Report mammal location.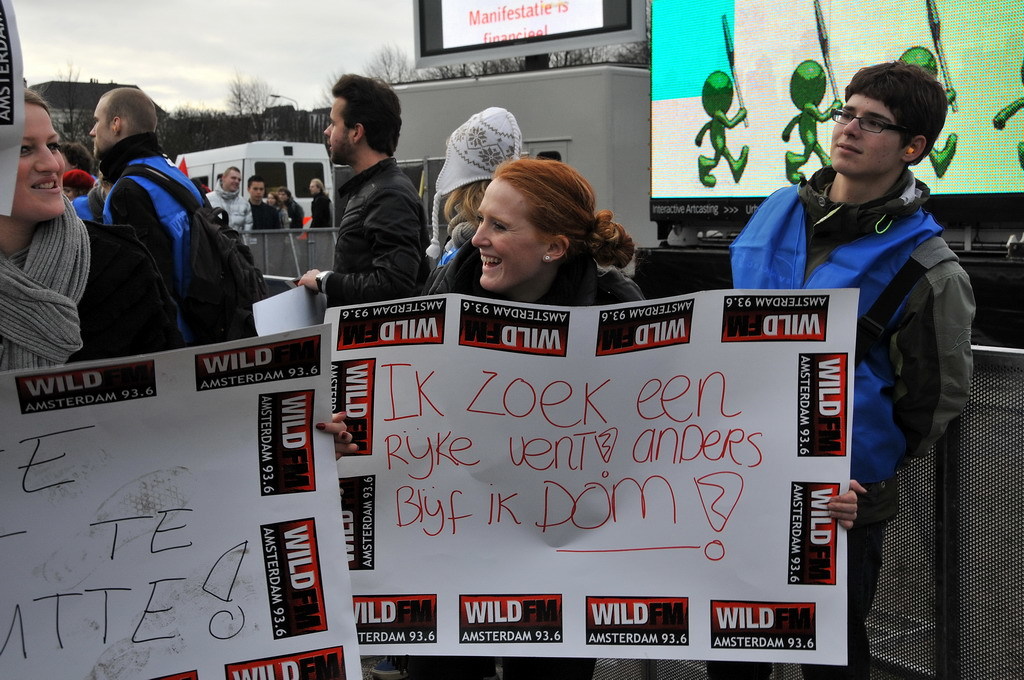
Report: region(55, 133, 100, 171).
